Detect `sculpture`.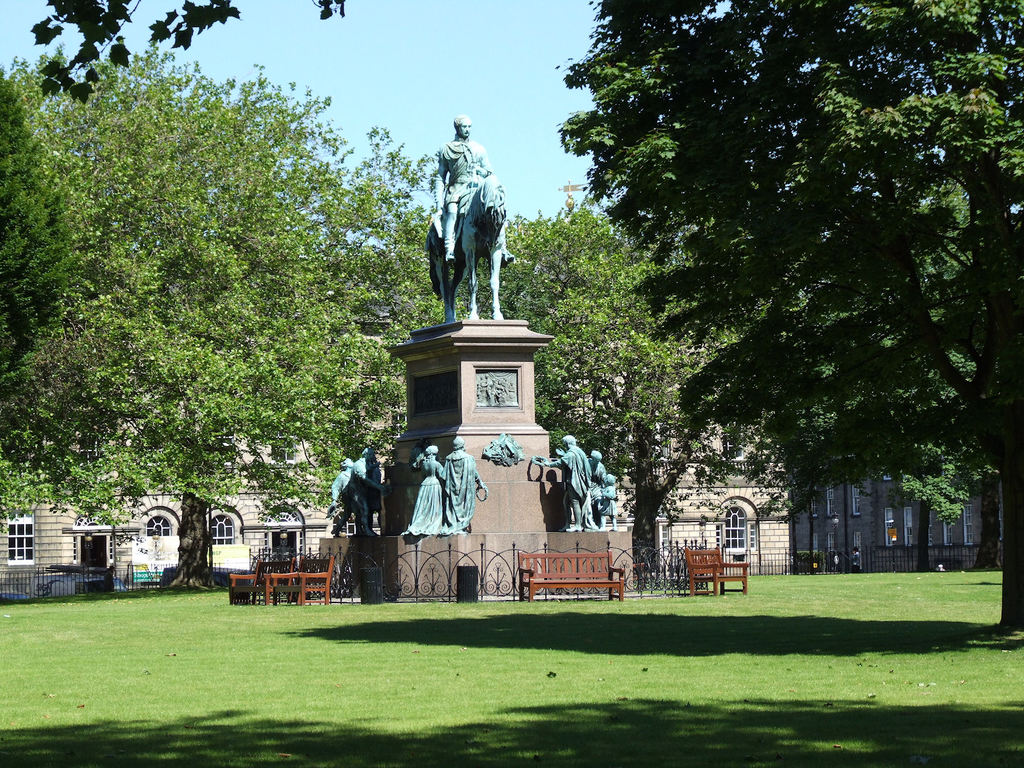
Detected at crop(514, 438, 597, 532).
